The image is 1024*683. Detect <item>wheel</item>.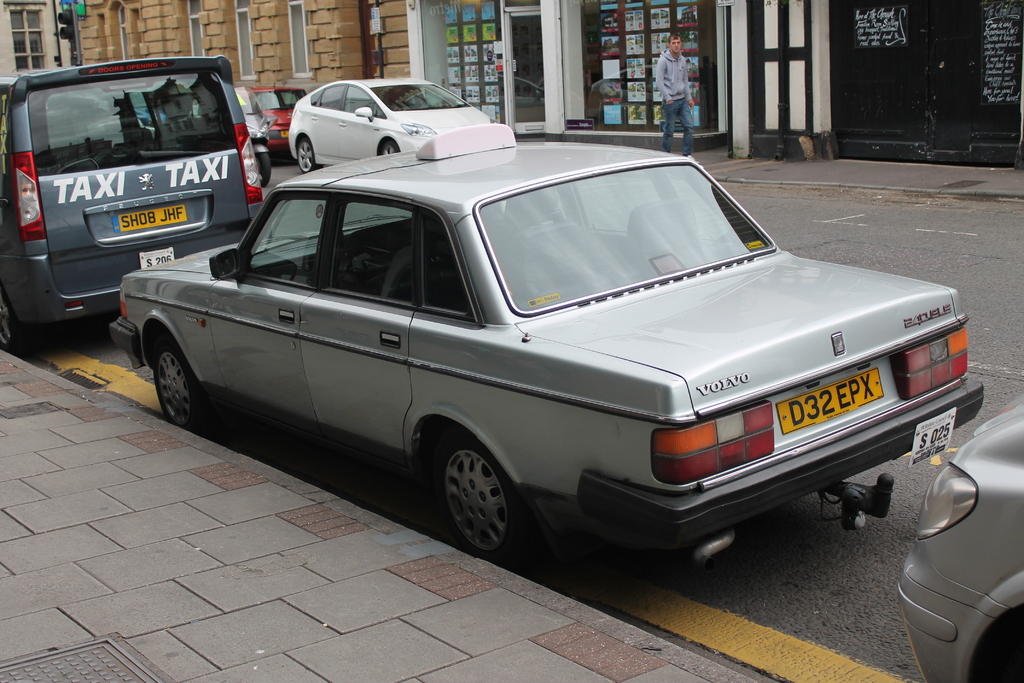
Detection: 0, 286, 32, 359.
